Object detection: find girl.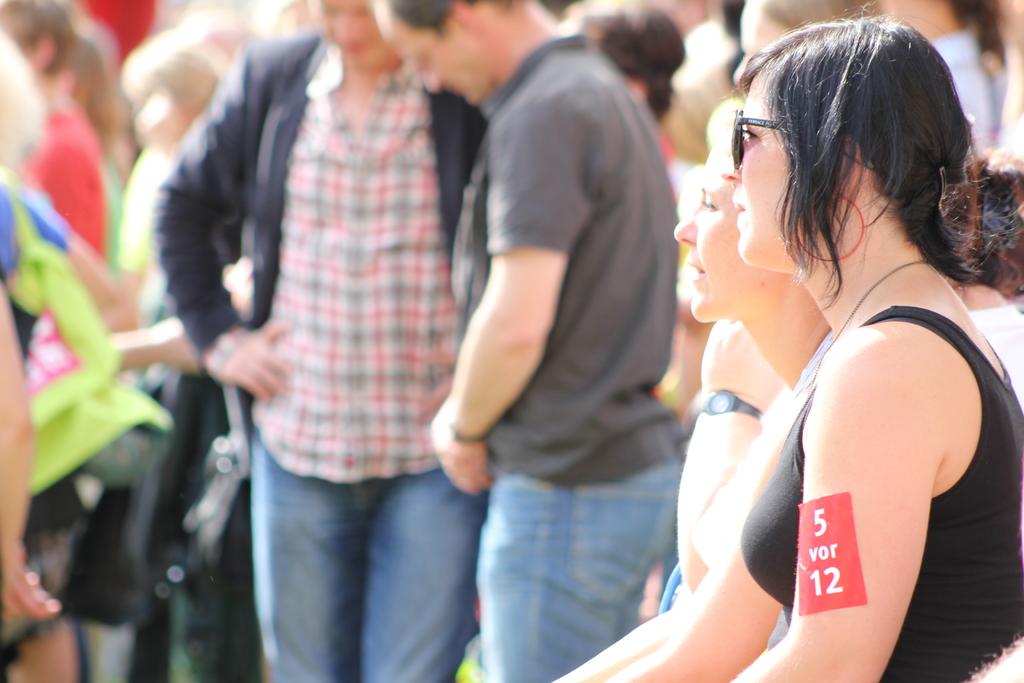
[552, 99, 1023, 682].
